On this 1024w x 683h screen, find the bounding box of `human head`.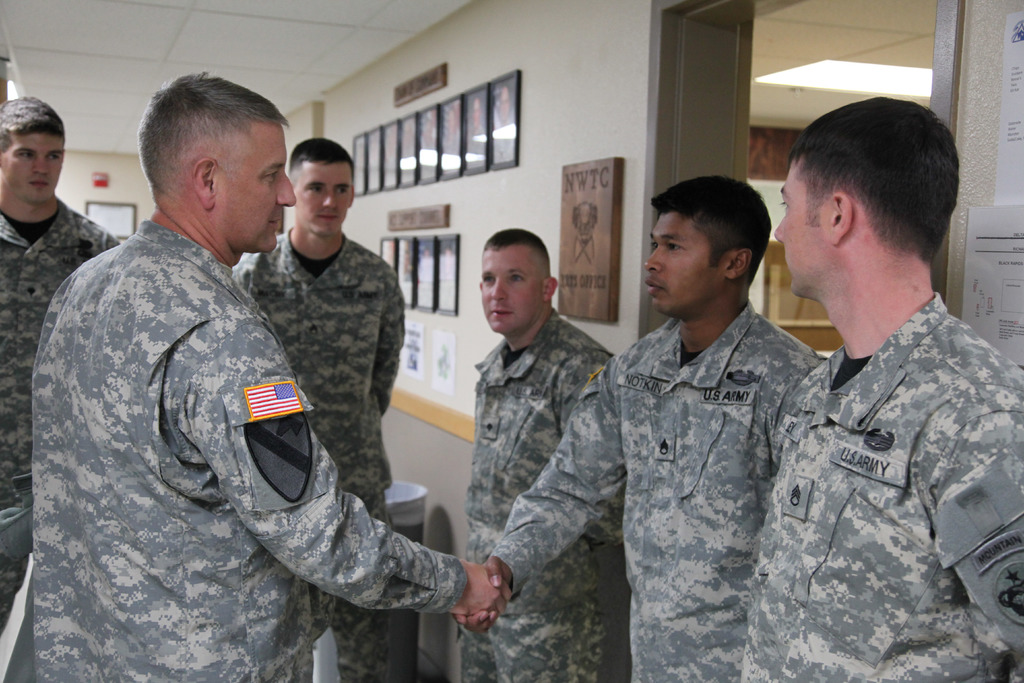
Bounding box: select_region(285, 138, 355, 238).
